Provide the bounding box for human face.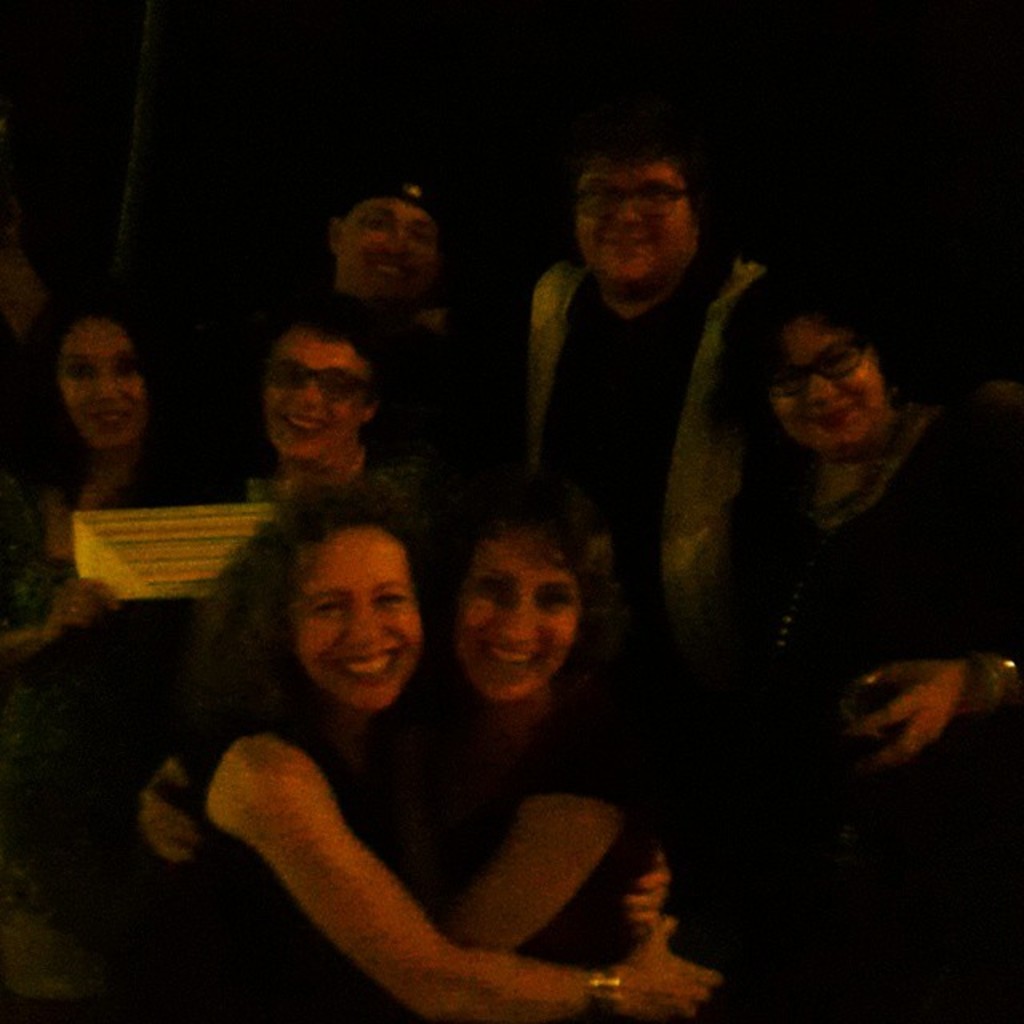
773, 318, 890, 448.
